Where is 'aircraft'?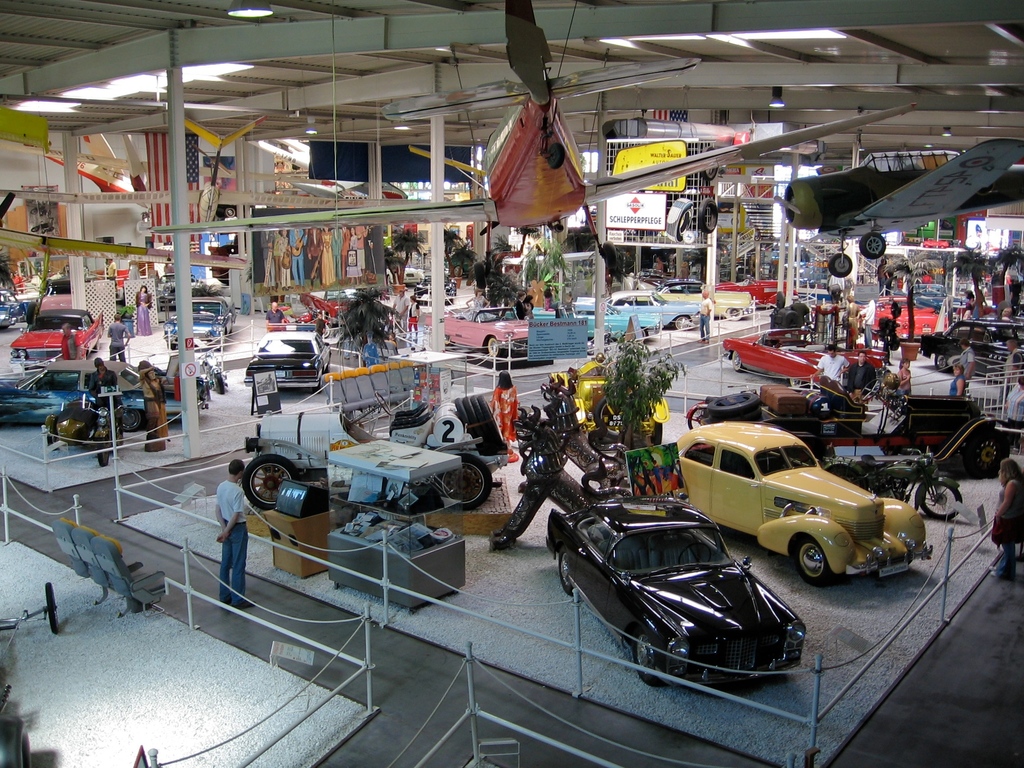
{"left": 757, "top": 149, "right": 1023, "bottom": 278}.
